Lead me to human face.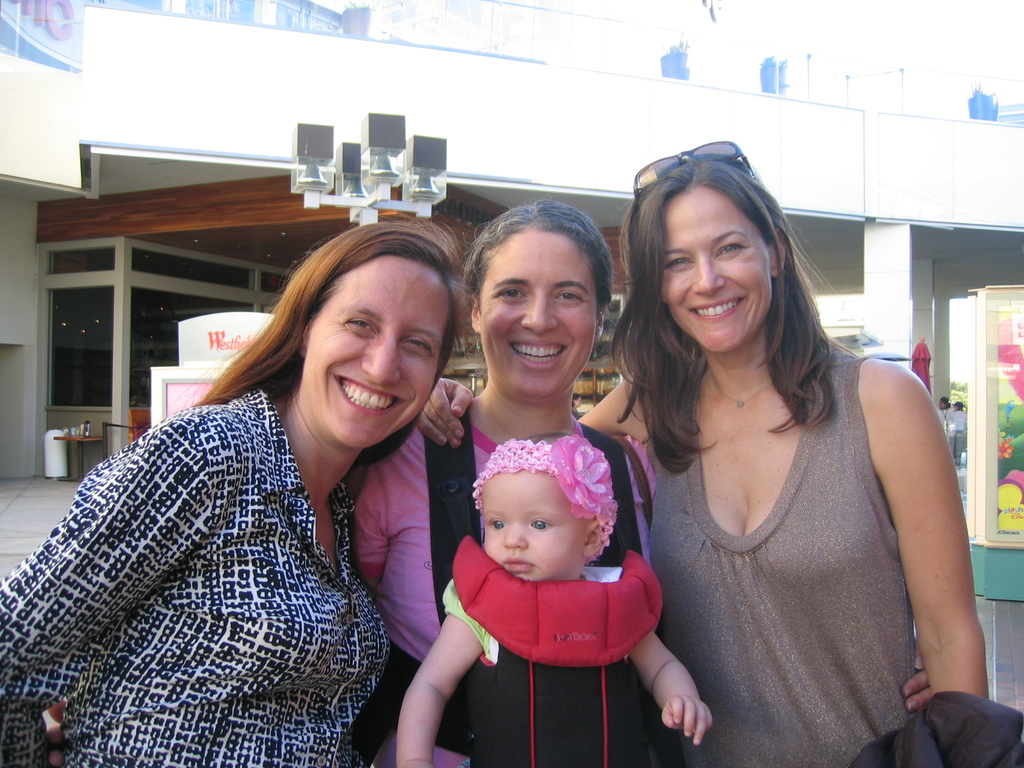
Lead to crop(315, 257, 450, 446).
